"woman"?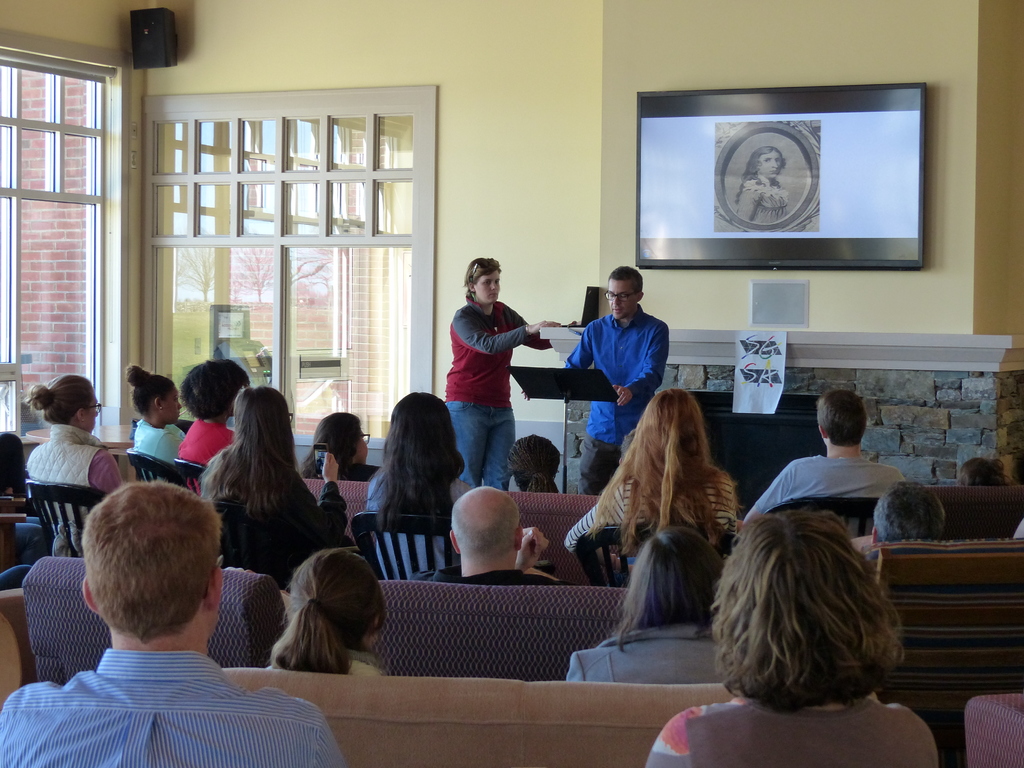
[left=564, top=388, right=744, bottom=577]
